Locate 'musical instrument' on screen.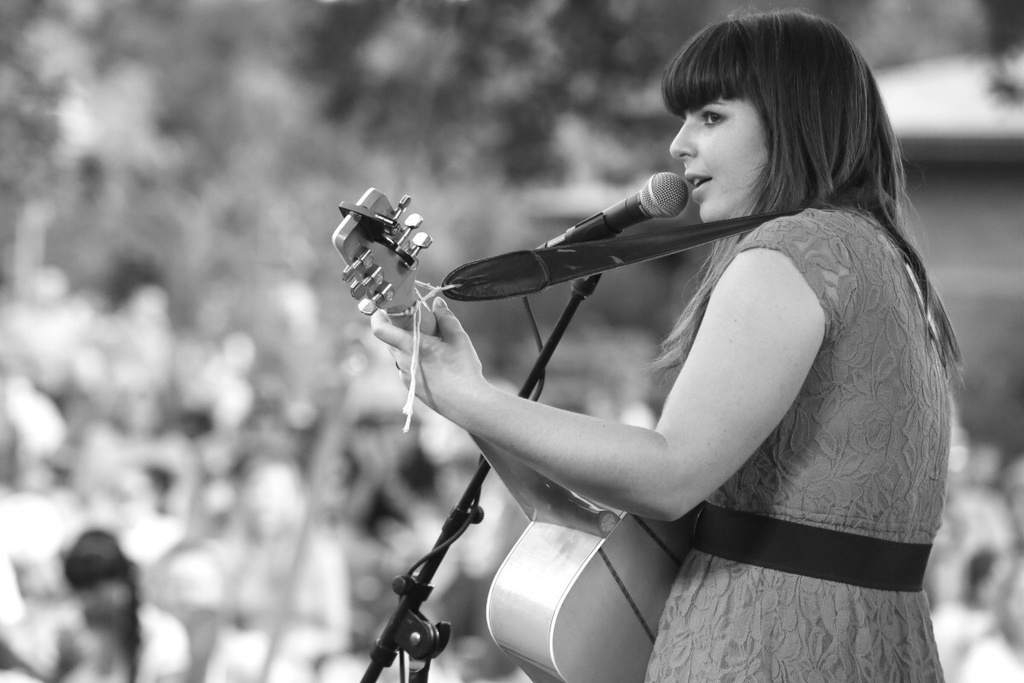
On screen at <box>324,179,696,682</box>.
